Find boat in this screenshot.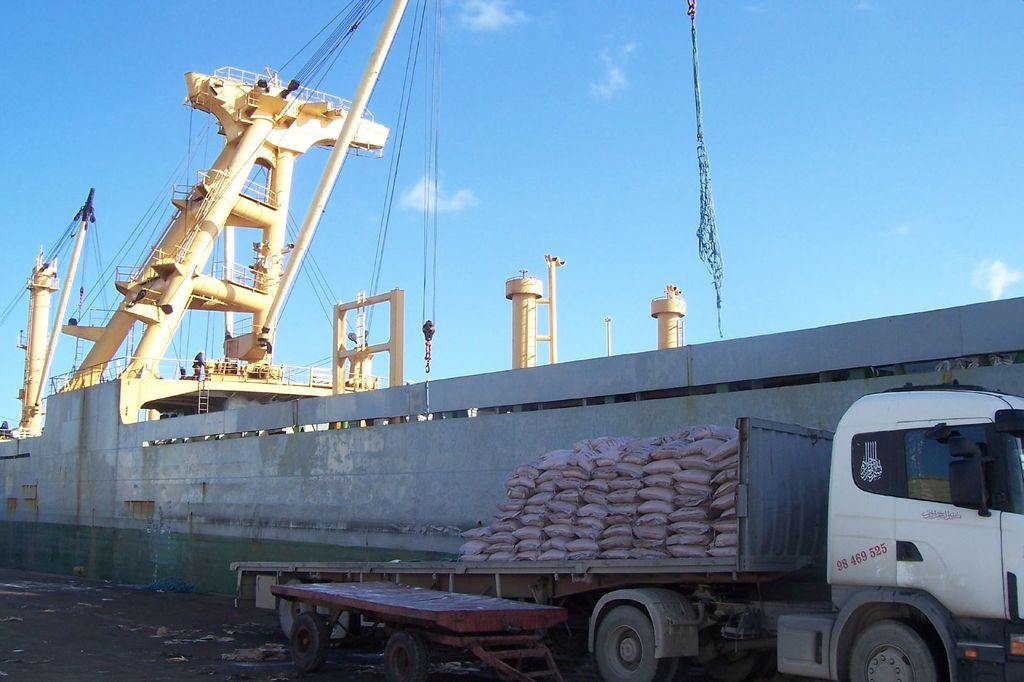
The bounding box for boat is locate(26, 23, 984, 681).
